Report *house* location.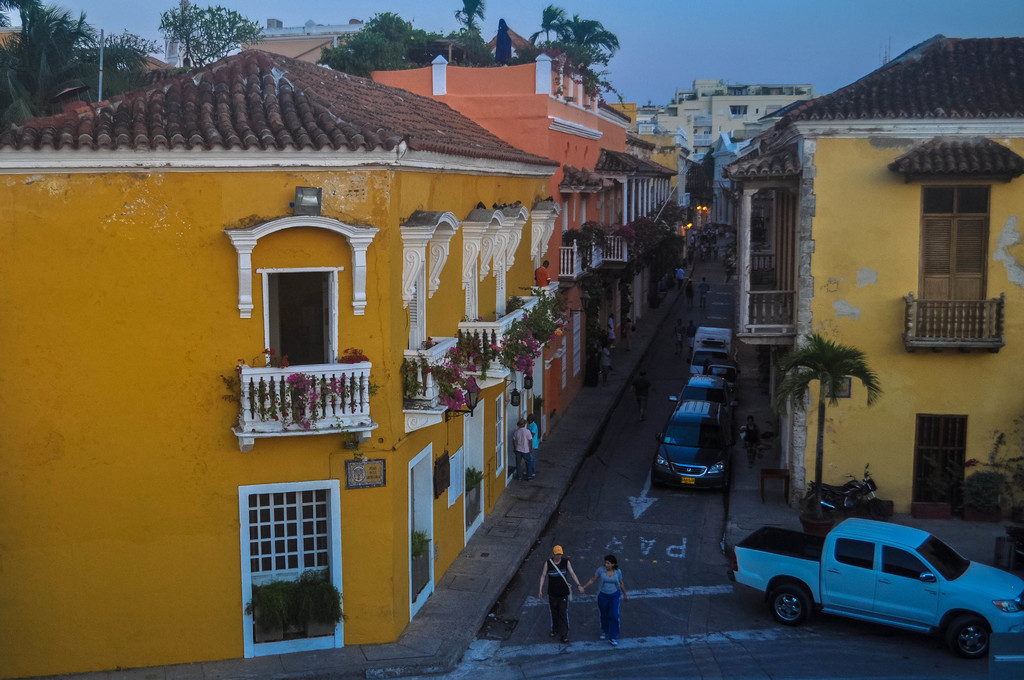
Report: bbox(678, 63, 1018, 484).
